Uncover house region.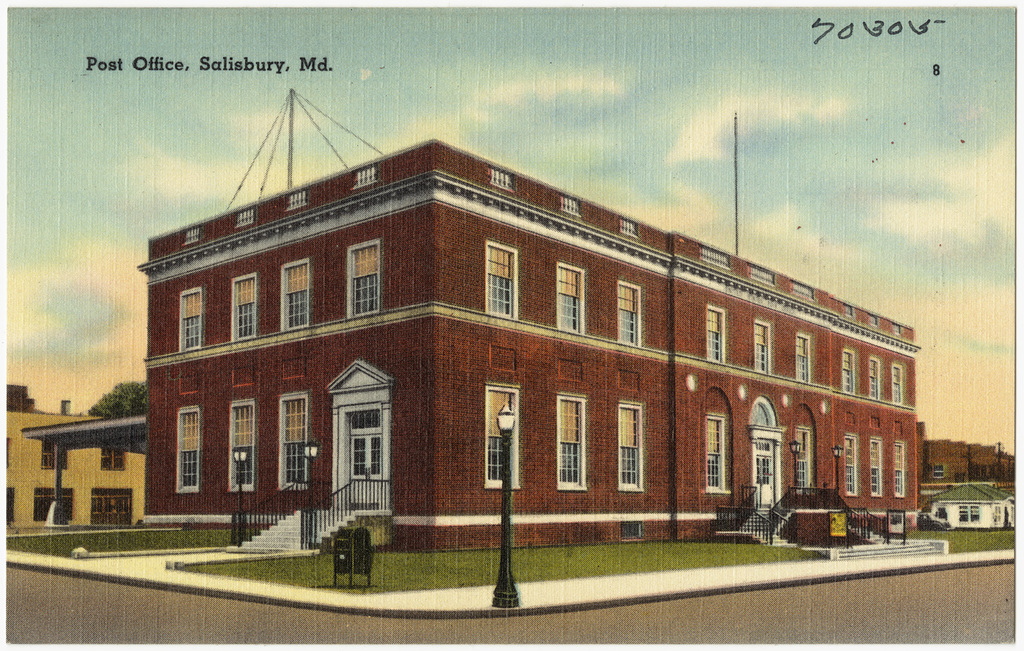
Uncovered: (0, 379, 152, 533).
